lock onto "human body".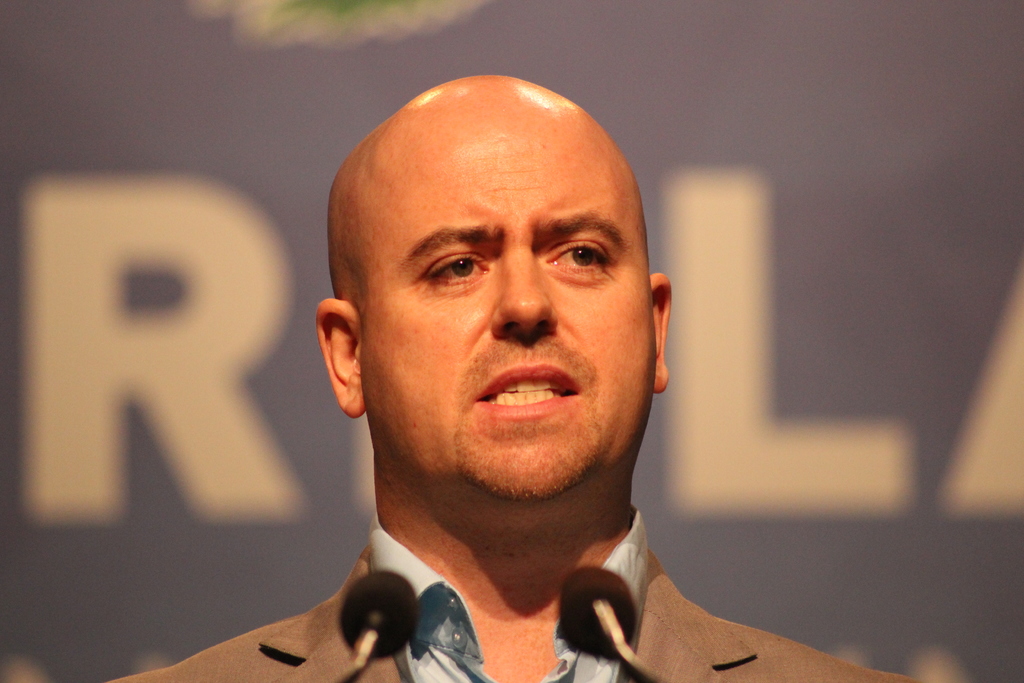
Locked: select_region(153, 107, 828, 682).
